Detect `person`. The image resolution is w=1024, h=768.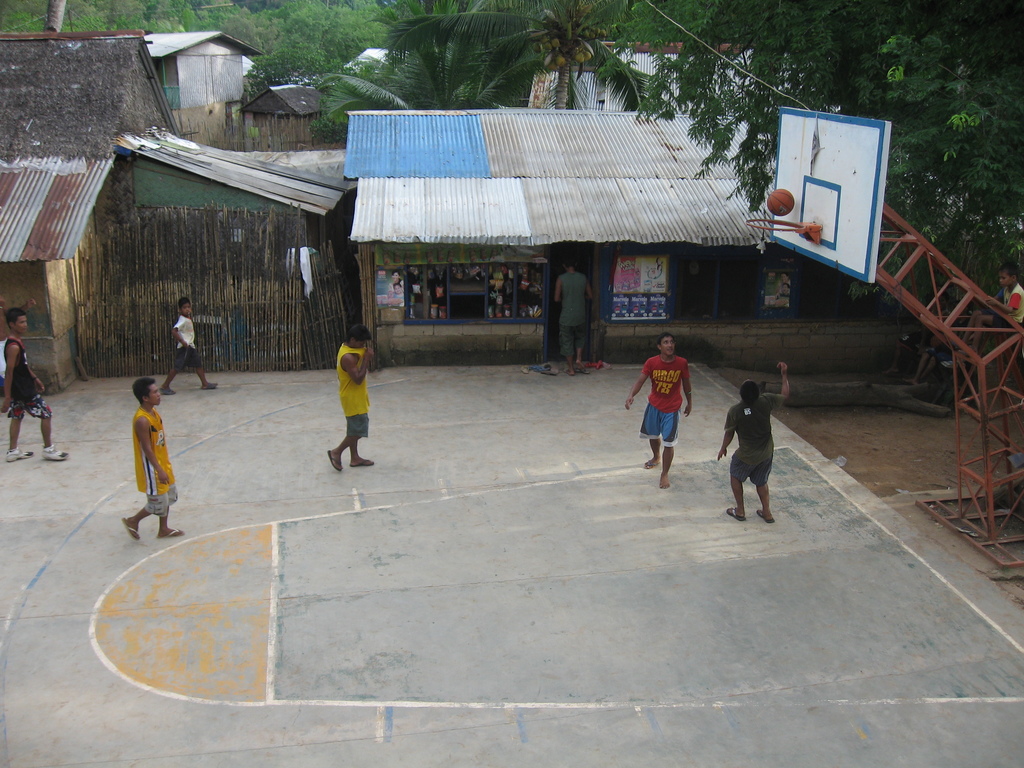
l=718, t=363, r=792, b=525.
